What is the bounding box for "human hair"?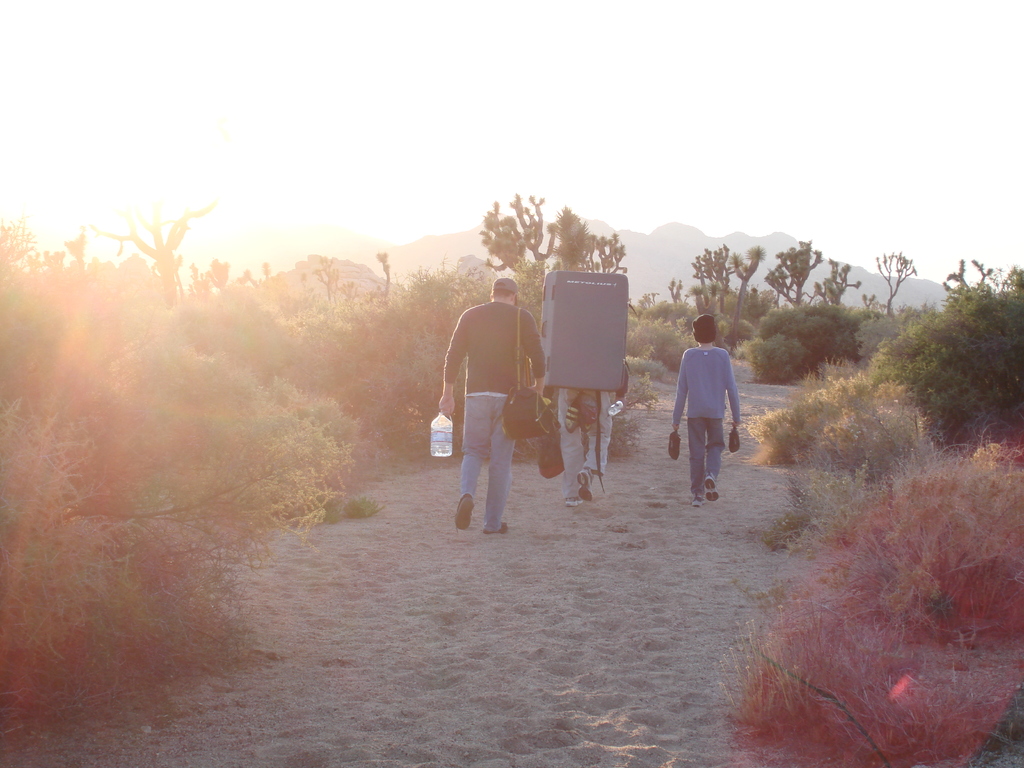
{"x1": 490, "y1": 282, "x2": 513, "y2": 294}.
